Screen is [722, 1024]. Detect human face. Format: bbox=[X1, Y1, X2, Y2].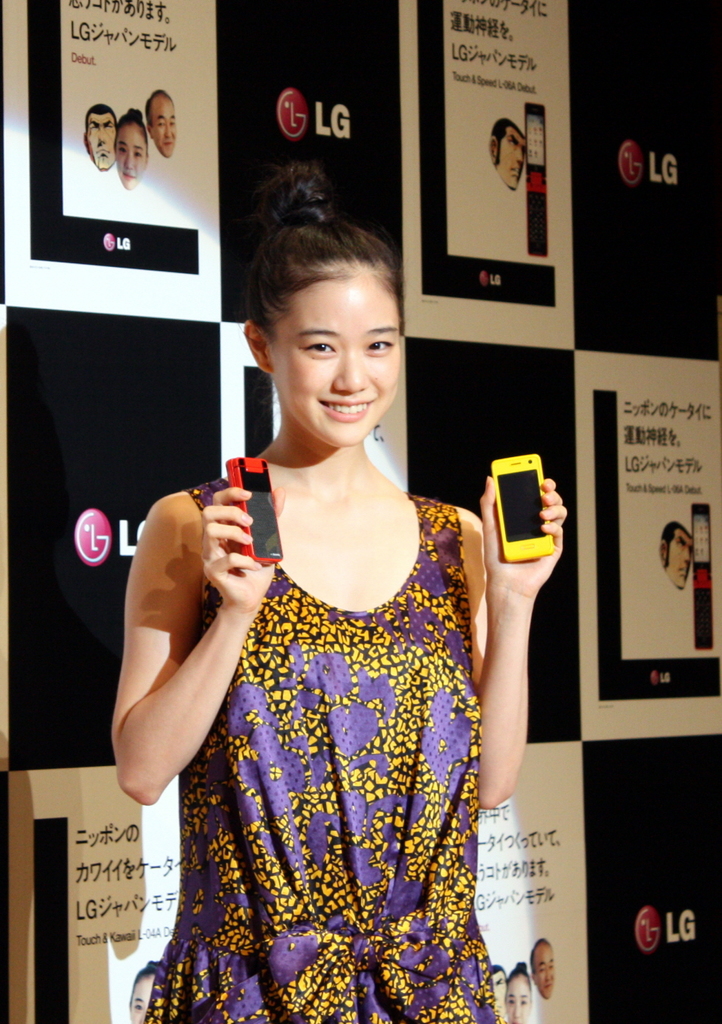
bbox=[532, 949, 552, 1001].
